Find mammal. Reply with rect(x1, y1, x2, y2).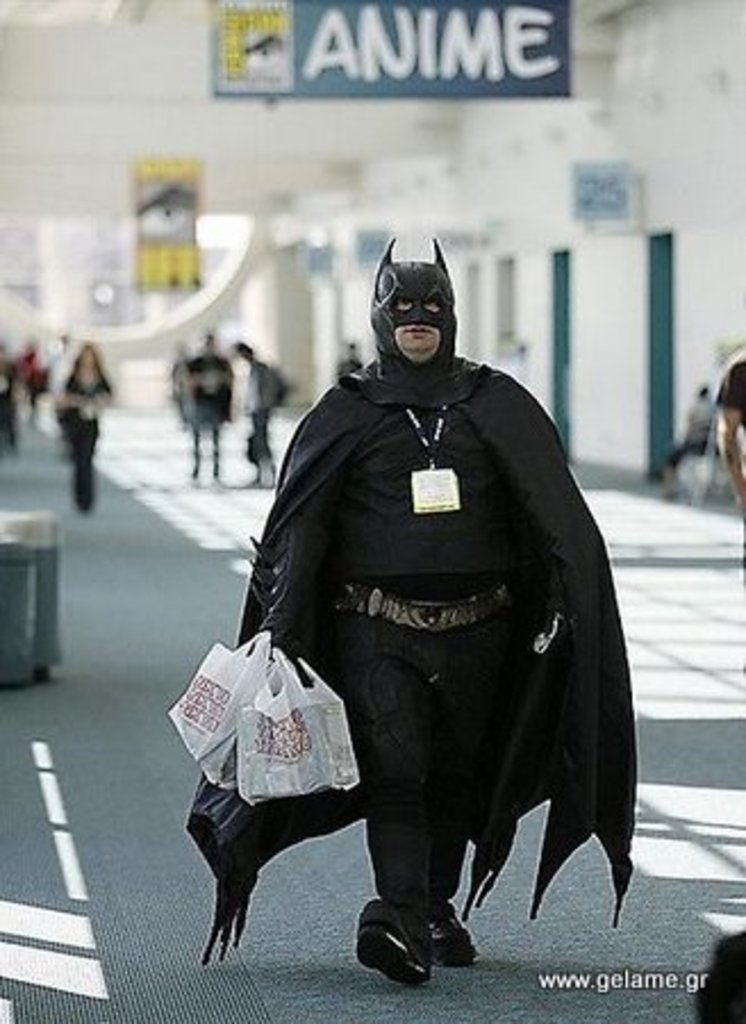
rect(177, 228, 644, 988).
